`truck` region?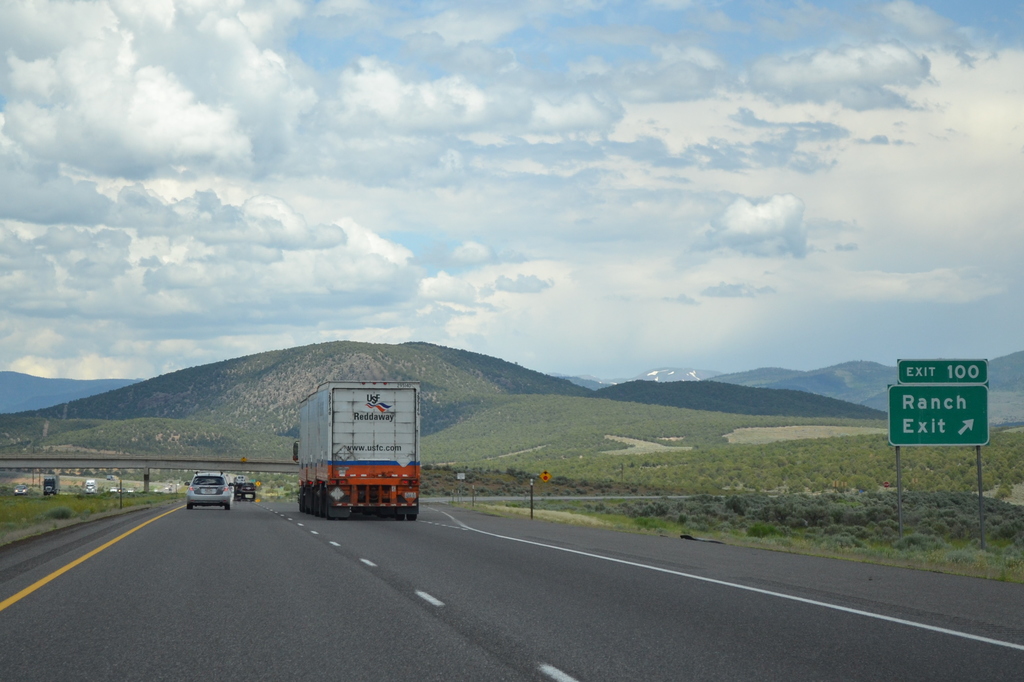
box=[279, 388, 428, 526]
